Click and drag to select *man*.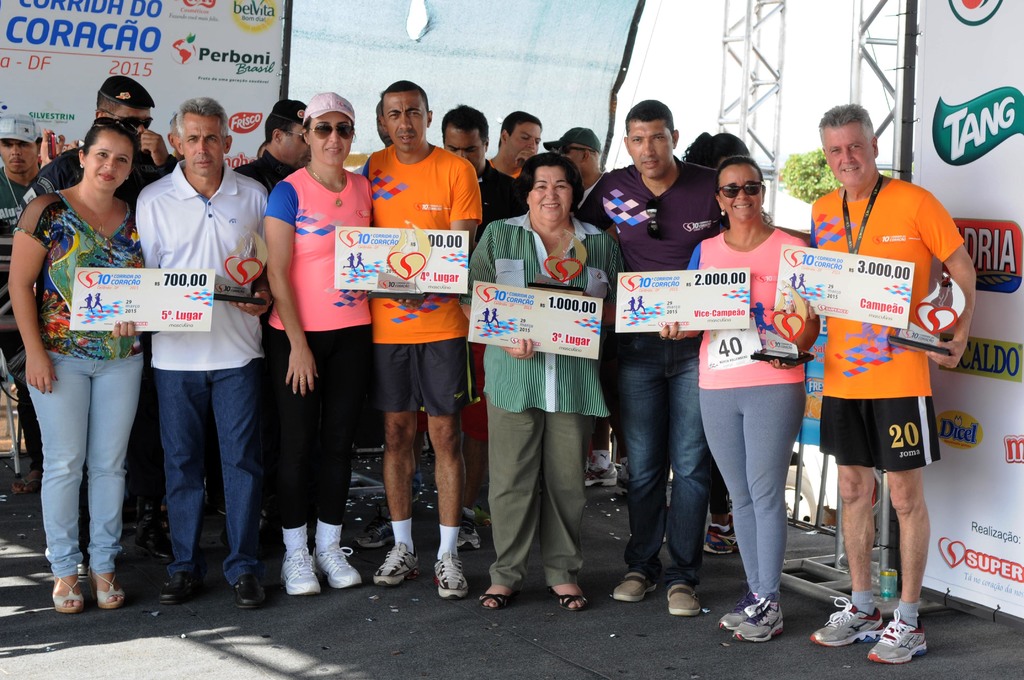
Selection: [left=112, top=104, right=282, bottom=603].
